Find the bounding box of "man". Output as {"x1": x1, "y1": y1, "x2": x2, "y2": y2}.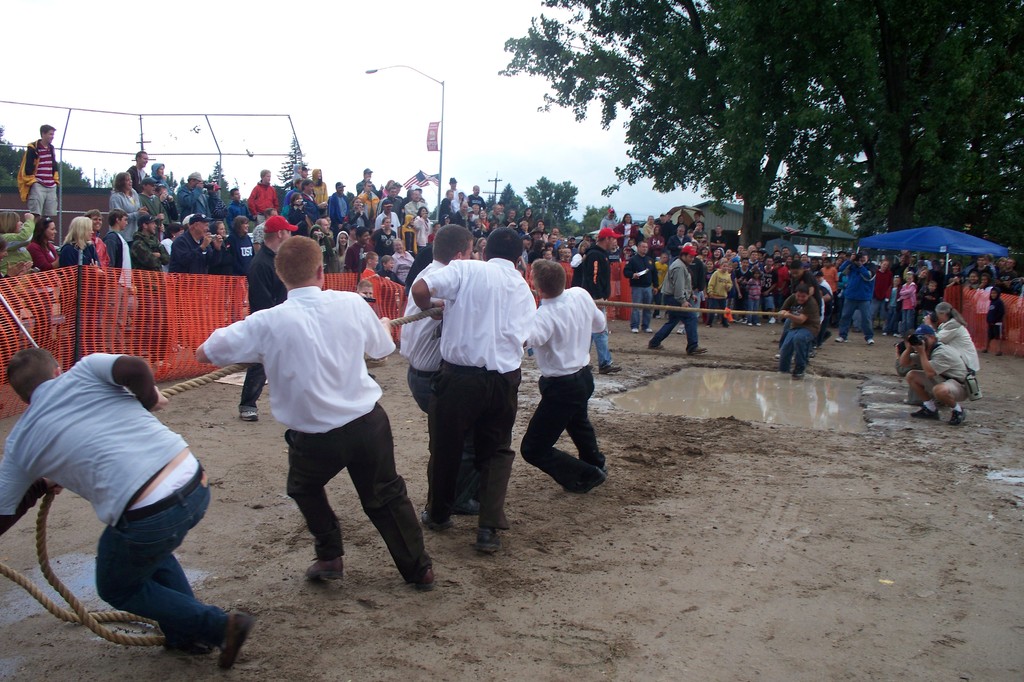
{"x1": 169, "y1": 213, "x2": 216, "y2": 357}.
